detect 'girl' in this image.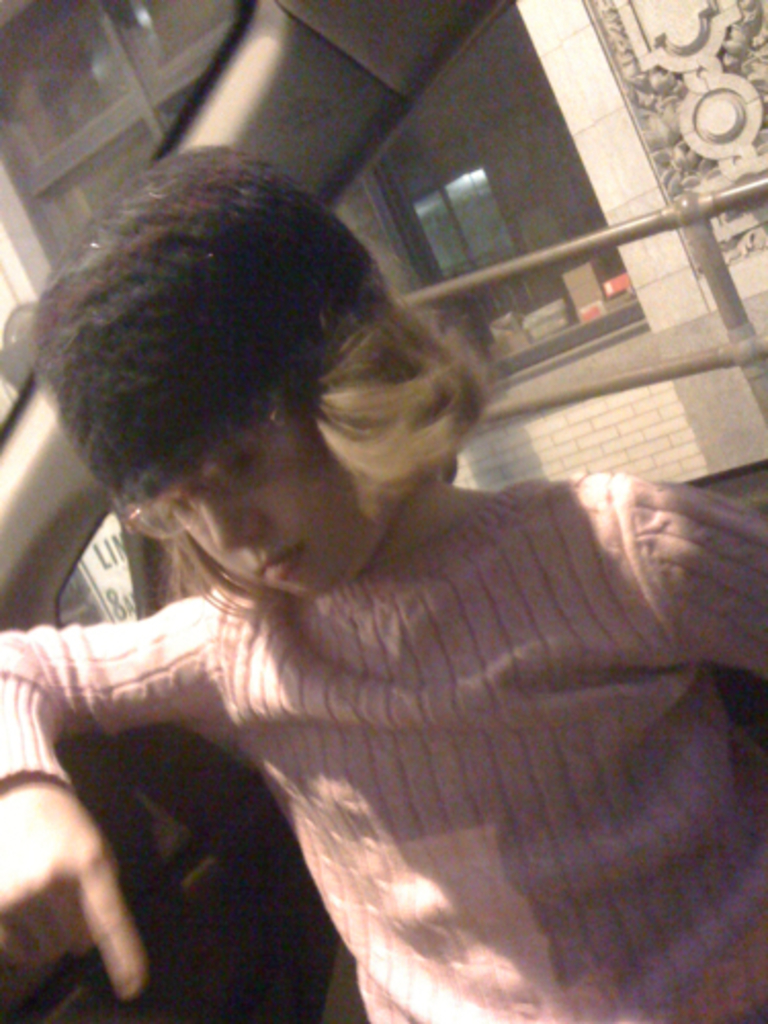
Detection: crop(0, 127, 766, 1022).
